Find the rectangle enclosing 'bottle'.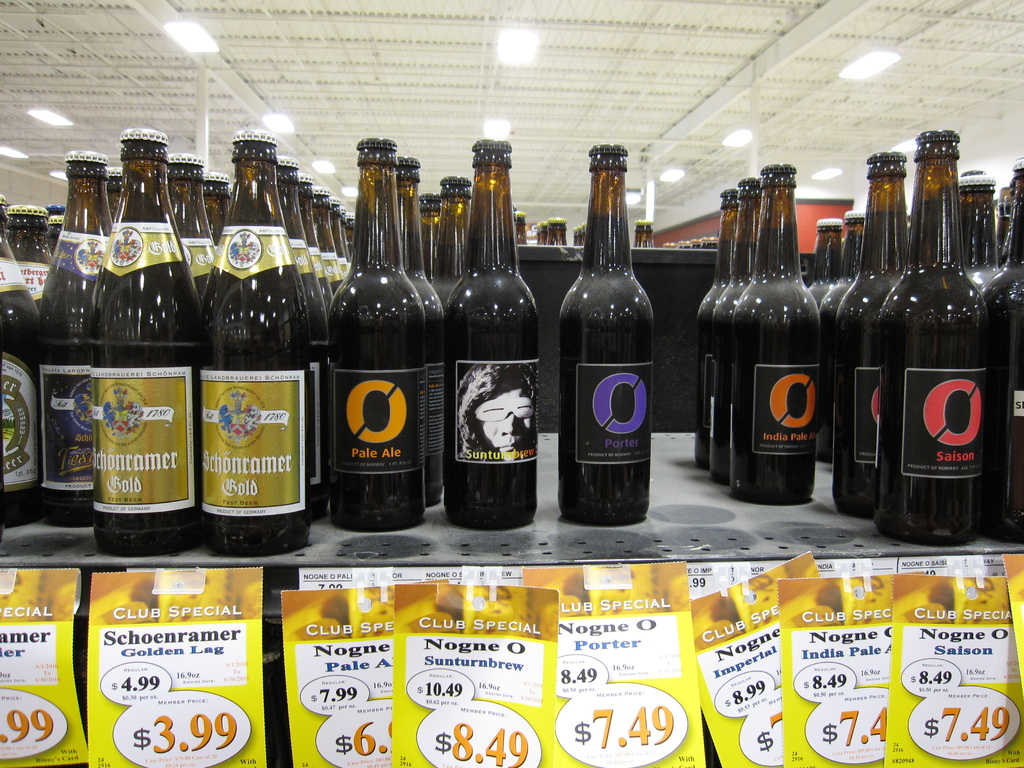
<bbox>820, 216, 864, 465</bbox>.
